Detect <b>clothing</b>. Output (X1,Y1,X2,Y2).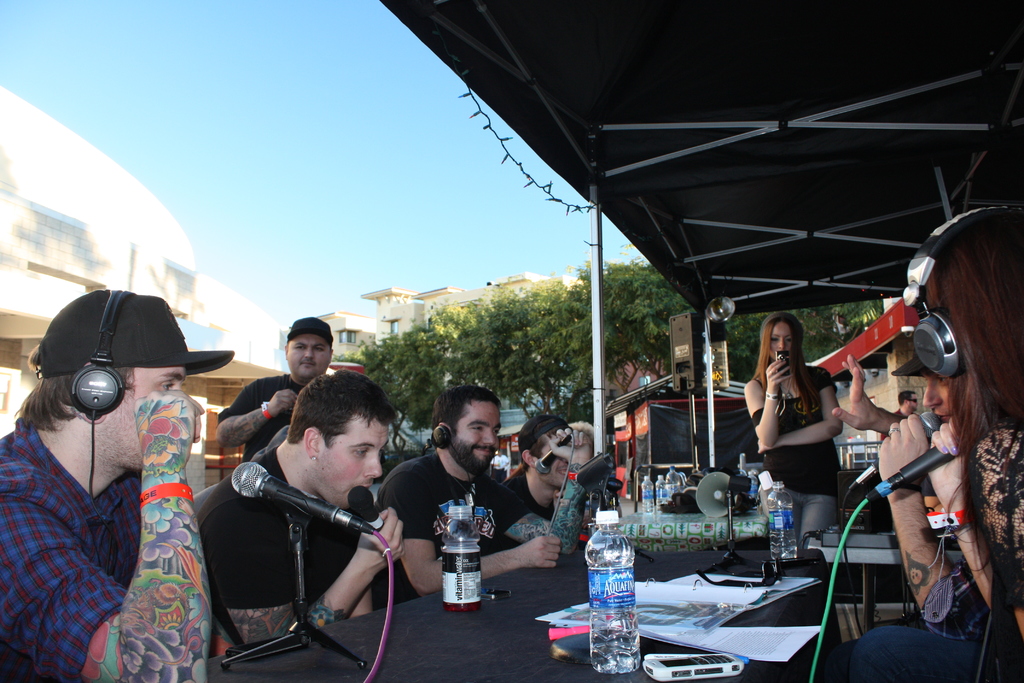
(197,427,408,652).
